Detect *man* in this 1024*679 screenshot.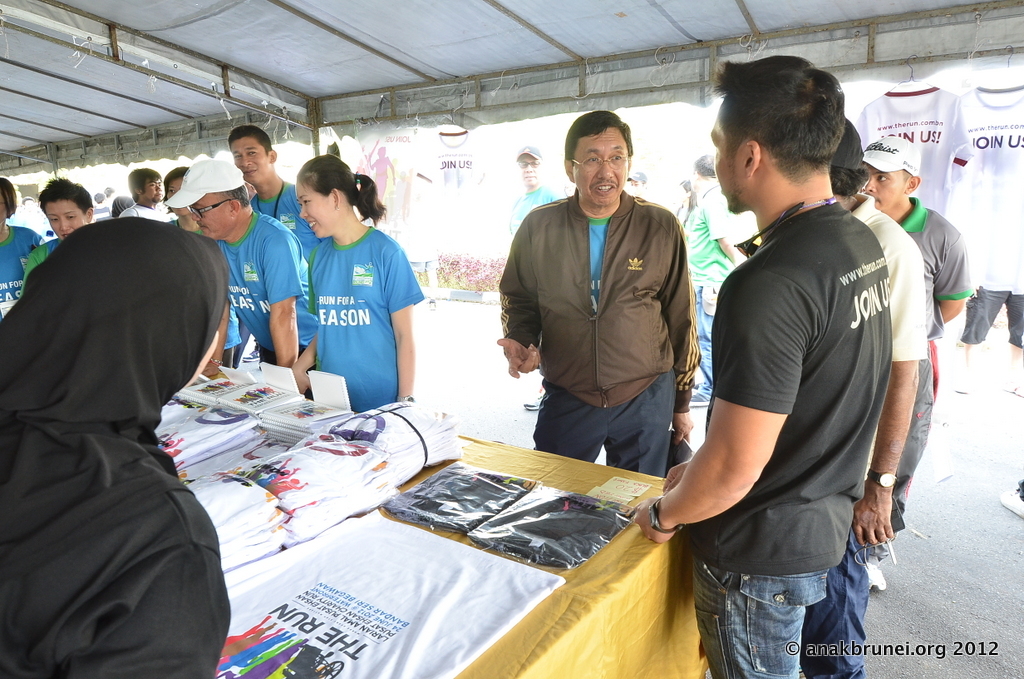
Detection: bbox(115, 160, 177, 230).
